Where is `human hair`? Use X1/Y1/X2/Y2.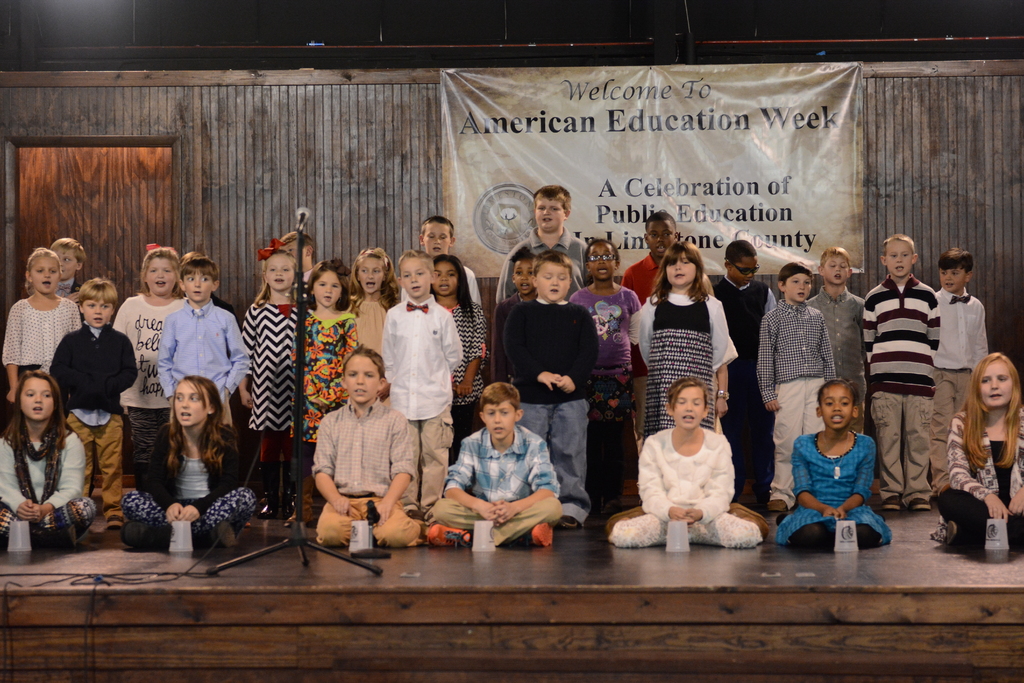
819/245/851/268.
